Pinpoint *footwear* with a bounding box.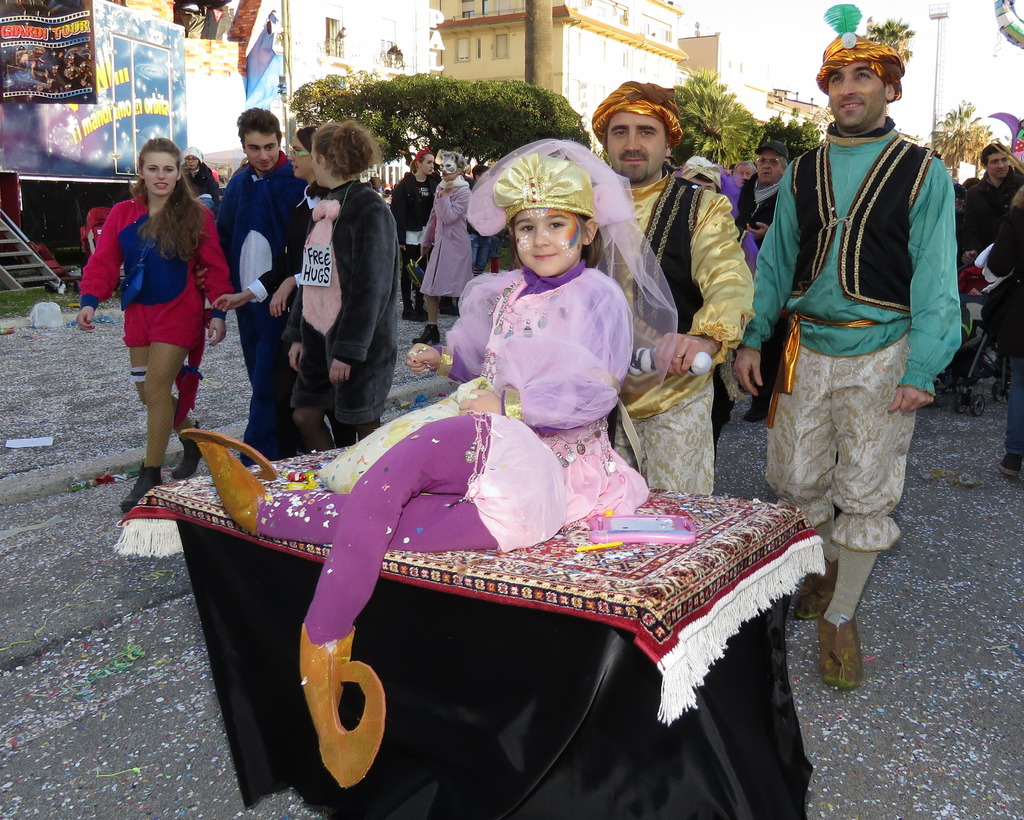
left=745, top=386, right=777, bottom=425.
